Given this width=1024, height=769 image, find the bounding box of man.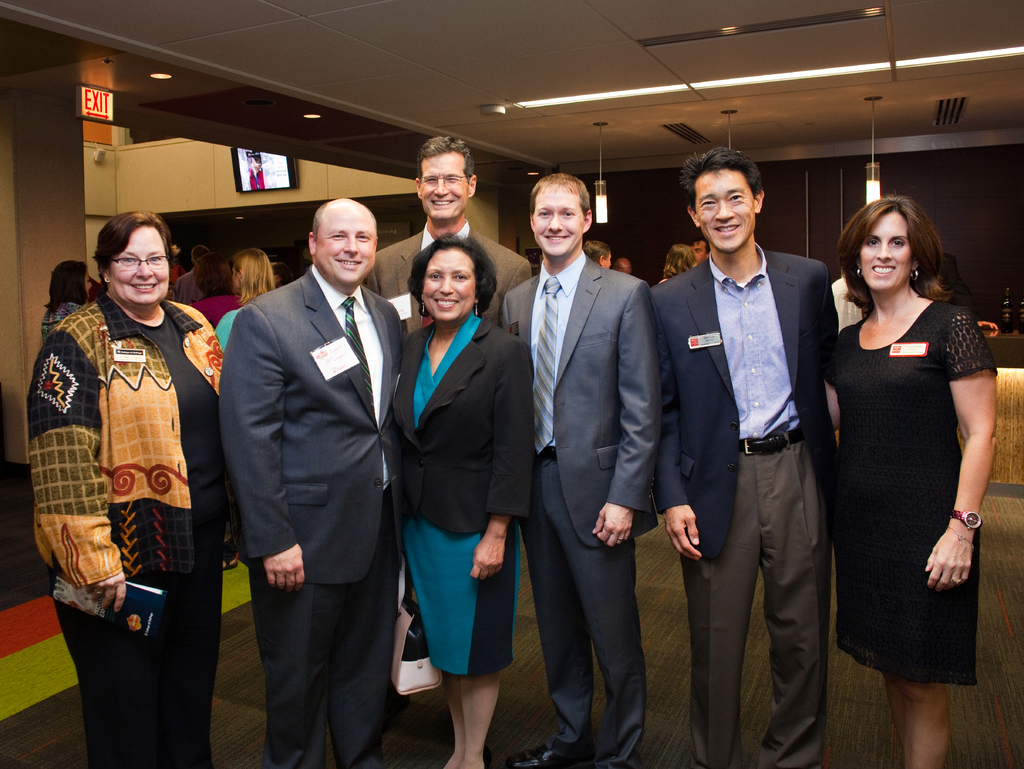
box=[580, 241, 611, 270].
